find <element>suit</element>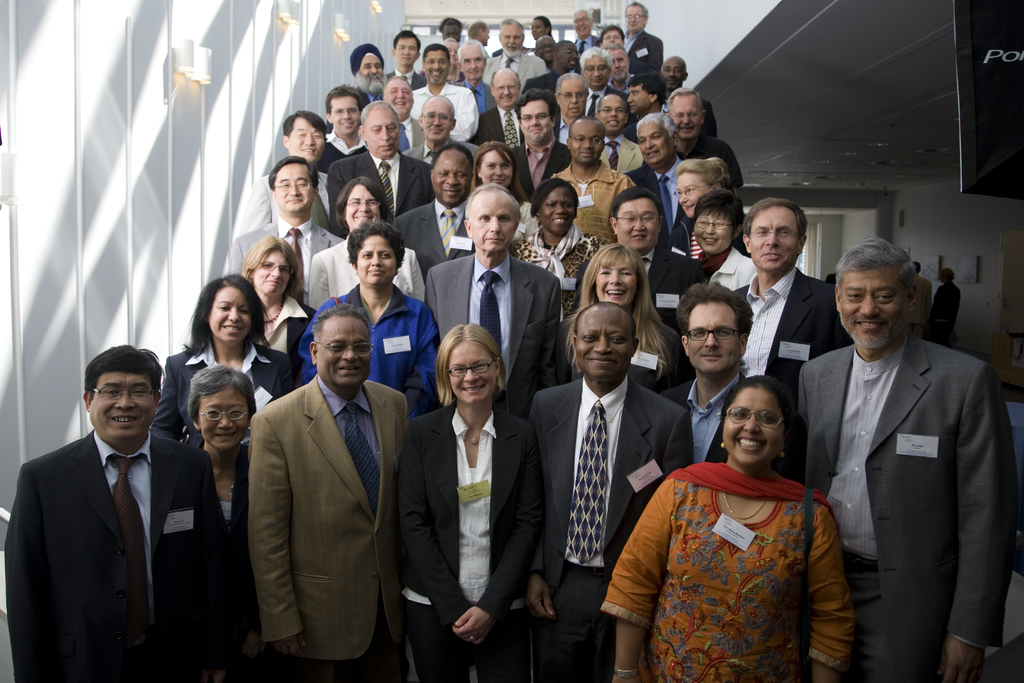
(357, 86, 382, 108)
